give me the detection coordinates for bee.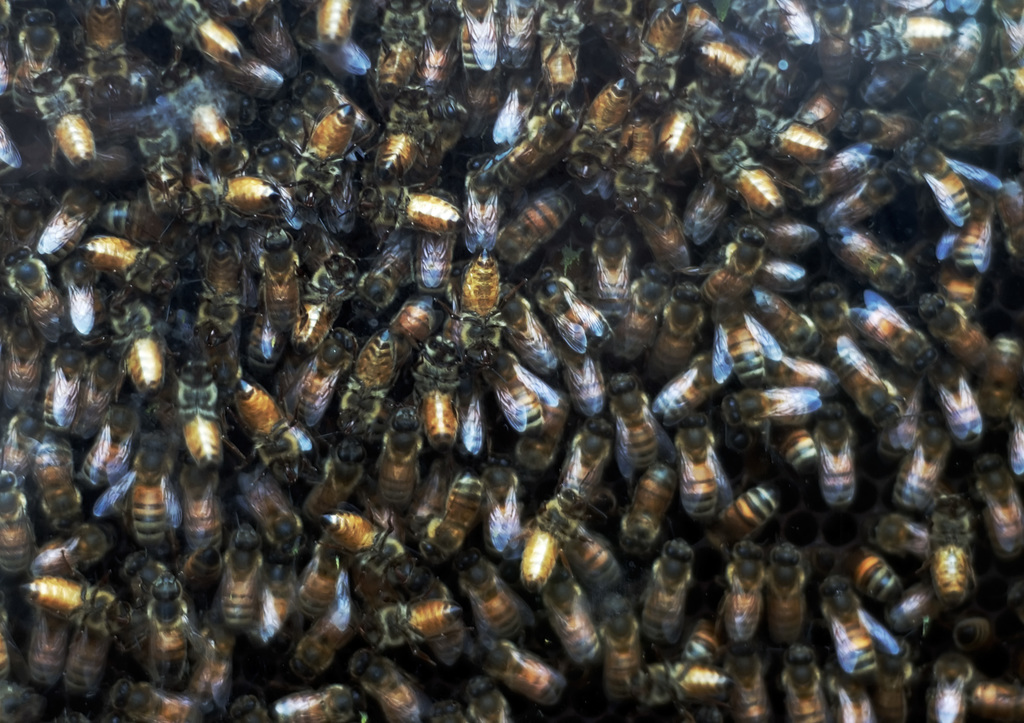
bbox=(74, 225, 183, 308).
